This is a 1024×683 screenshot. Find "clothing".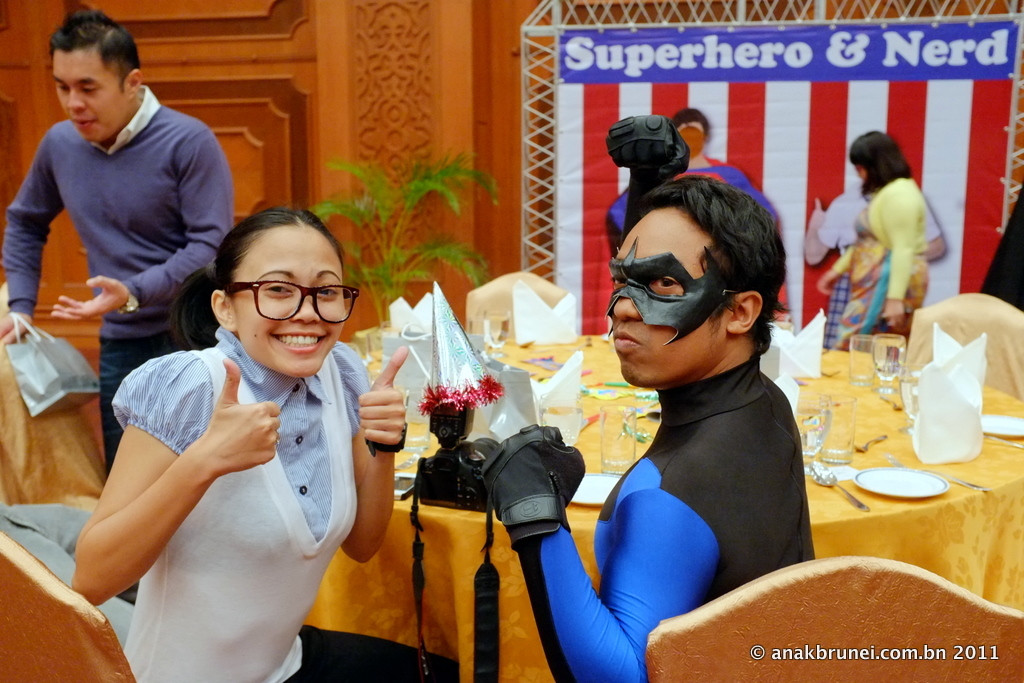
Bounding box: pyautogui.locateOnScreen(814, 181, 943, 347).
